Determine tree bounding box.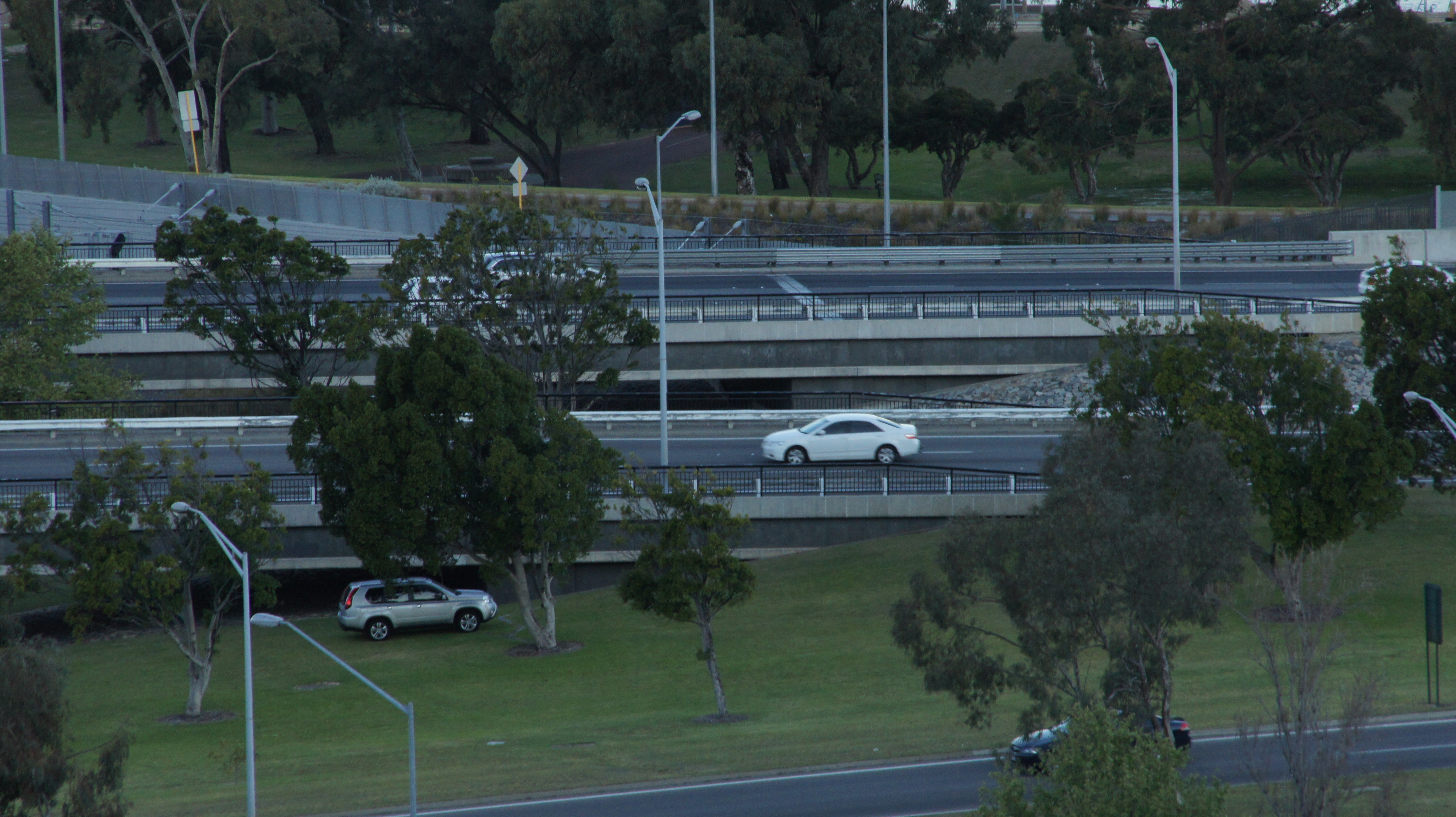
Determined: locate(49, 69, 105, 144).
